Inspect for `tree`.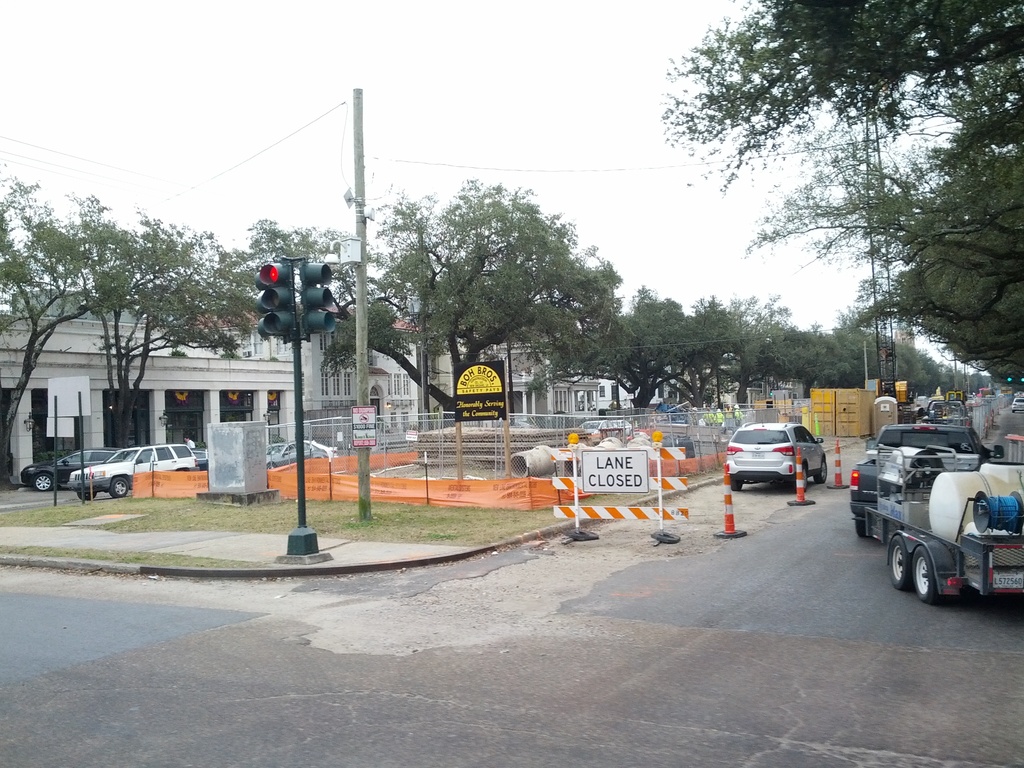
Inspection: Rect(0, 162, 104, 500).
